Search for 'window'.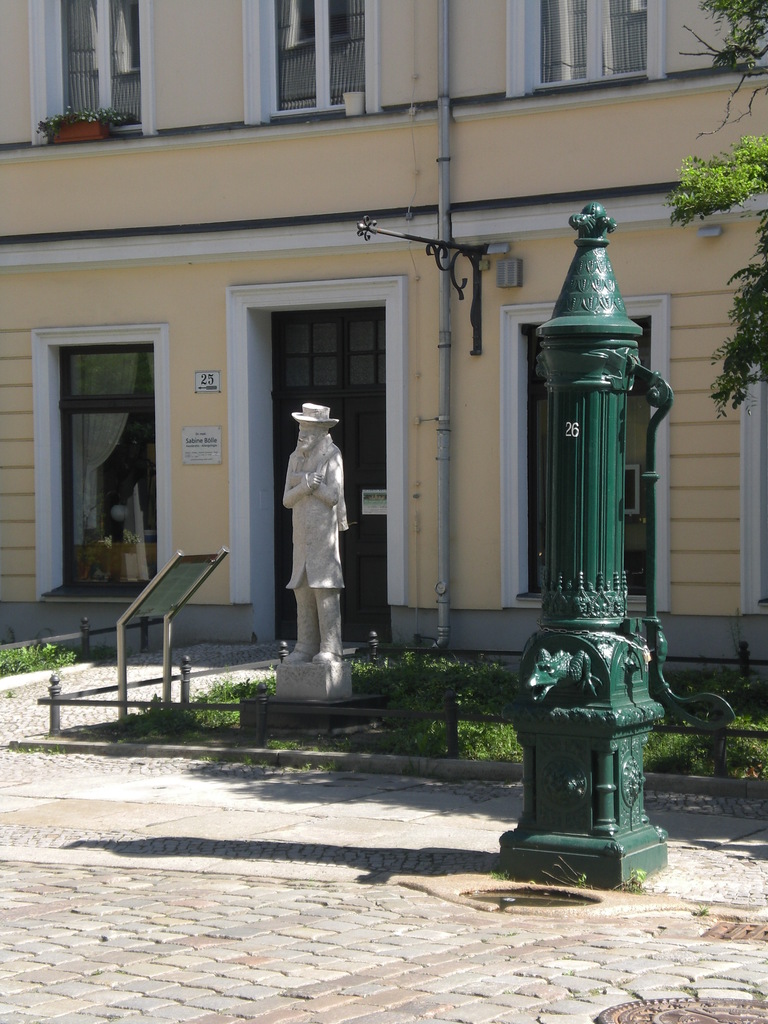
Found at {"x1": 504, "y1": 1, "x2": 667, "y2": 99}.
